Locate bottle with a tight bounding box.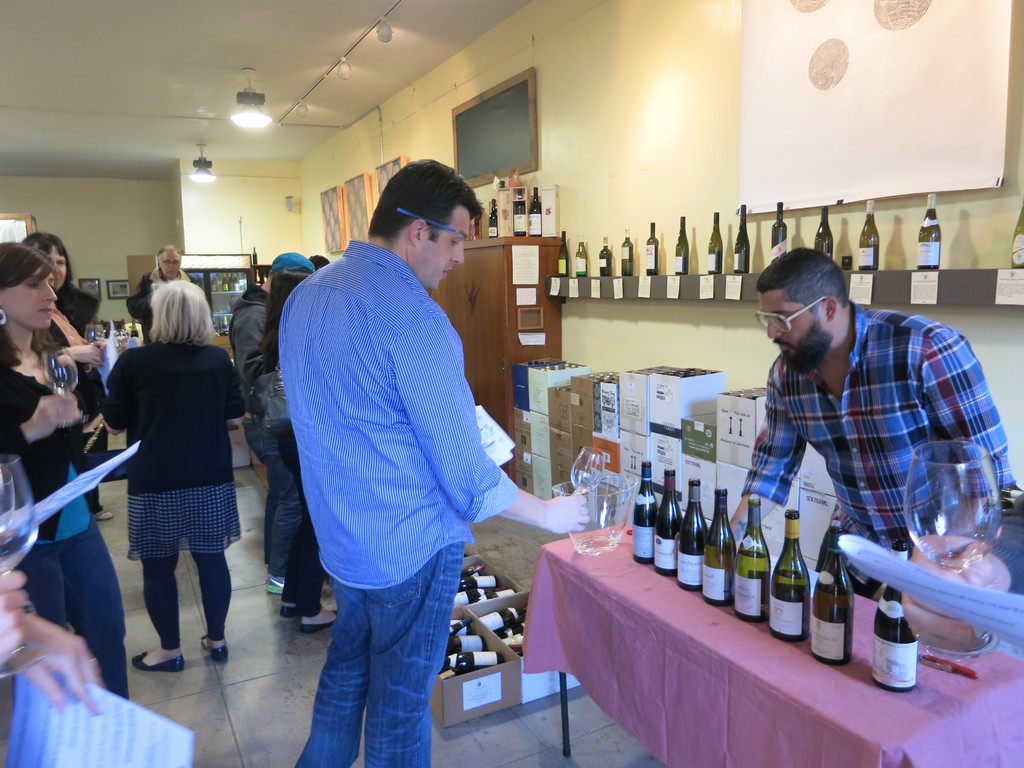
bbox(625, 460, 654, 569).
